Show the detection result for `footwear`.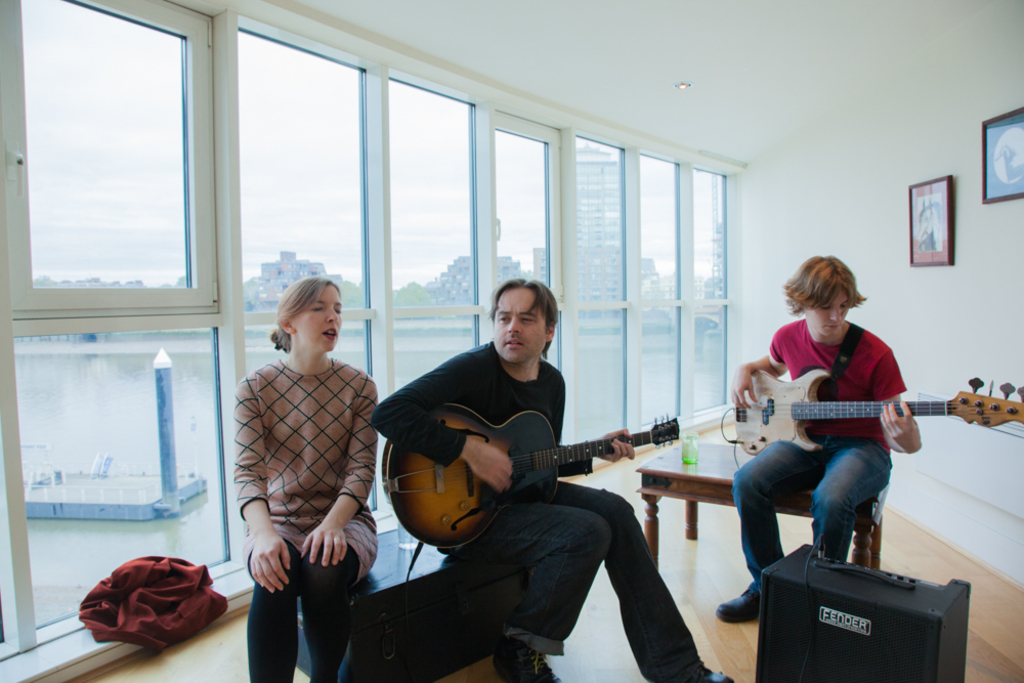
<bbox>713, 583, 760, 617</bbox>.
